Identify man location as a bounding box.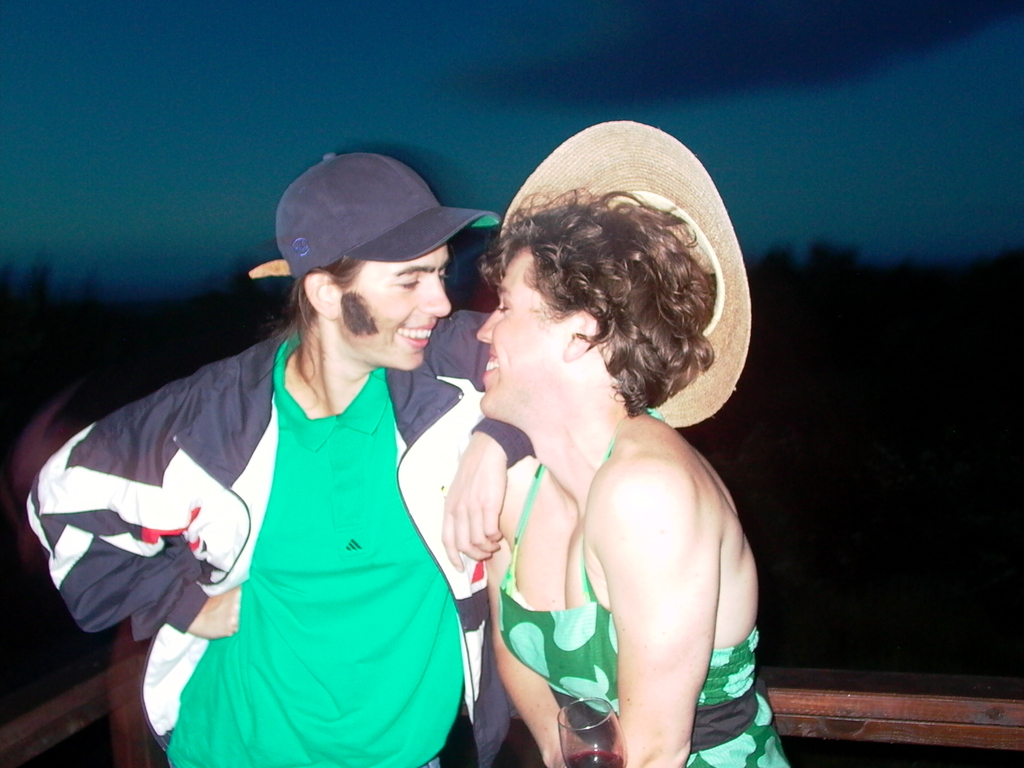
(left=65, top=163, right=514, bottom=757).
